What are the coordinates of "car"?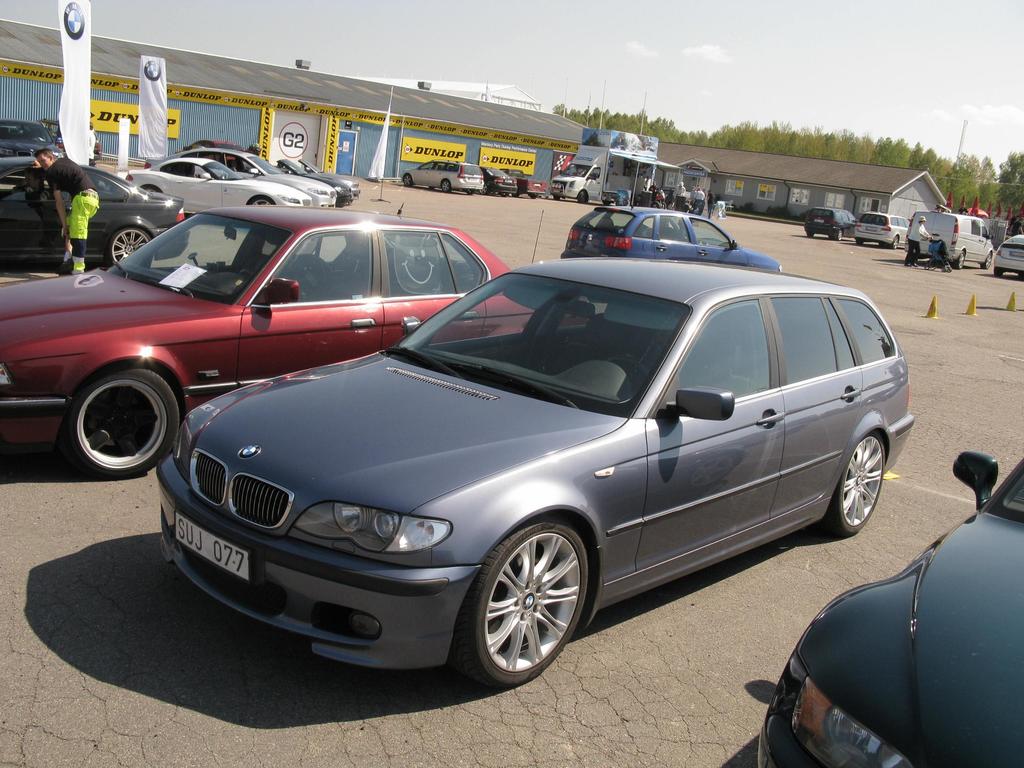
l=0, t=202, r=557, b=479.
